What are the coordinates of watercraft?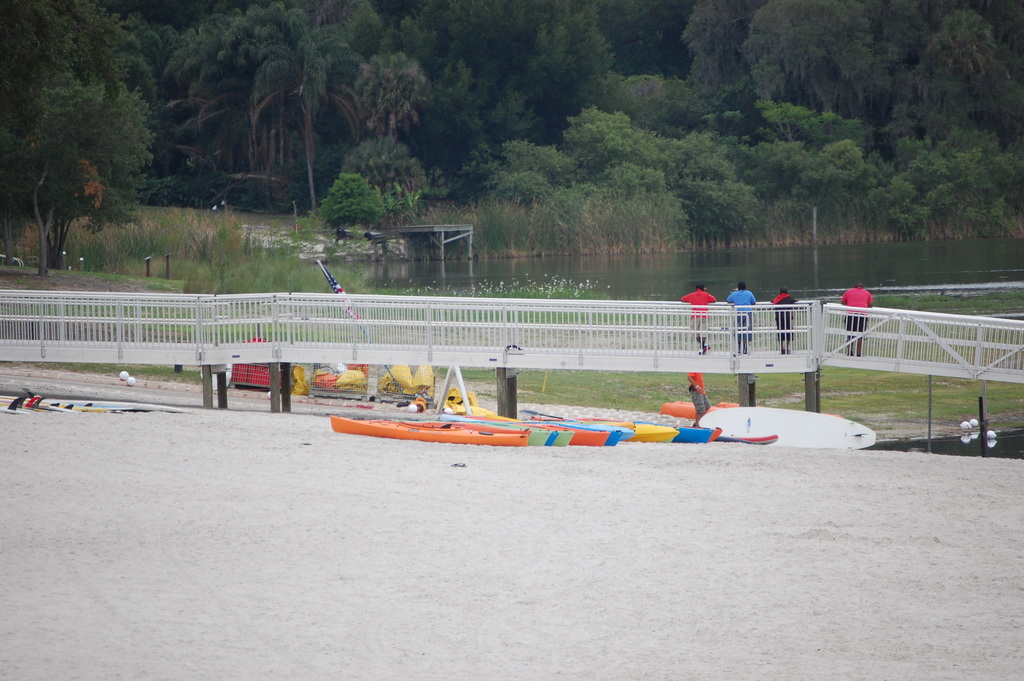
(513, 415, 607, 451).
